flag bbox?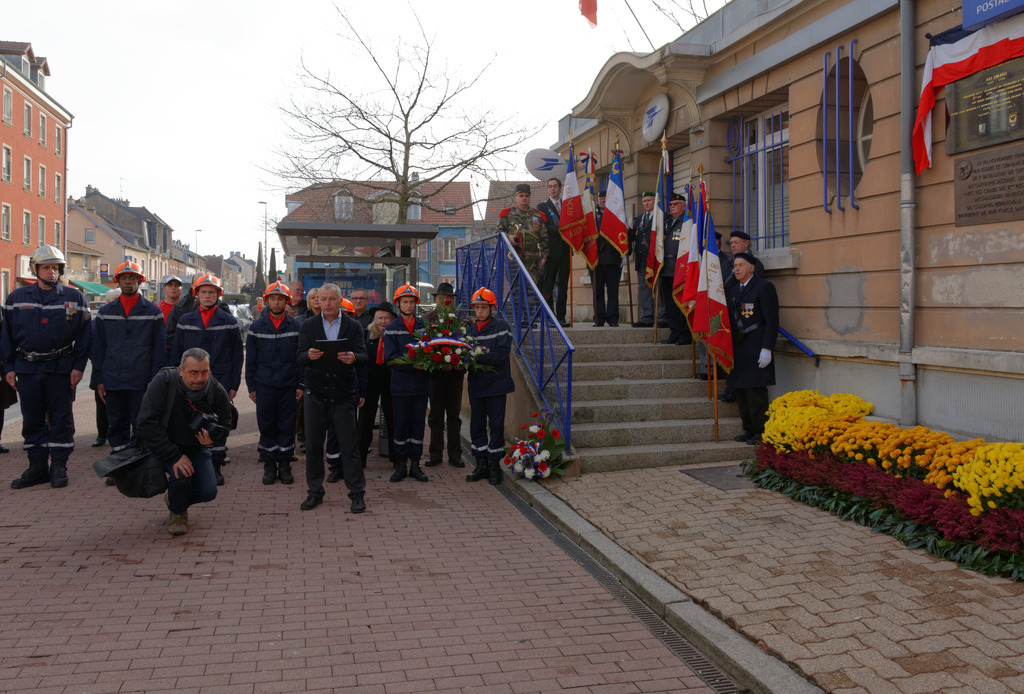
(x1=560, y1=150, x2=592, y2=251)
